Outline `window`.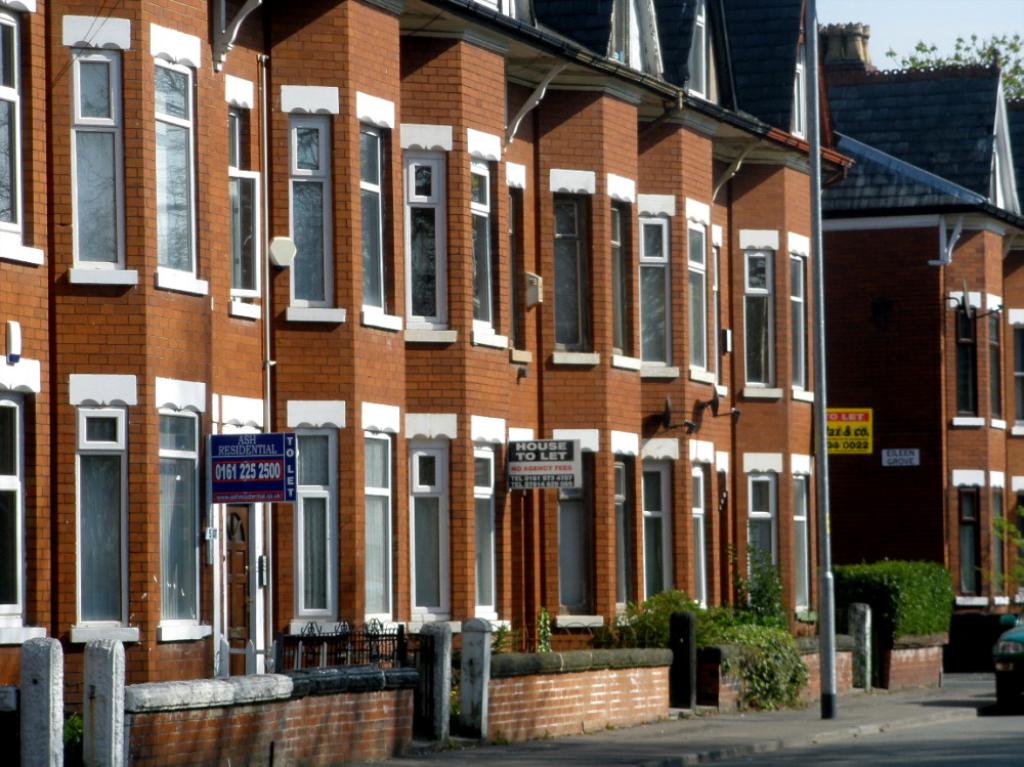
Outline: locate(793, 473, 816, 622).
